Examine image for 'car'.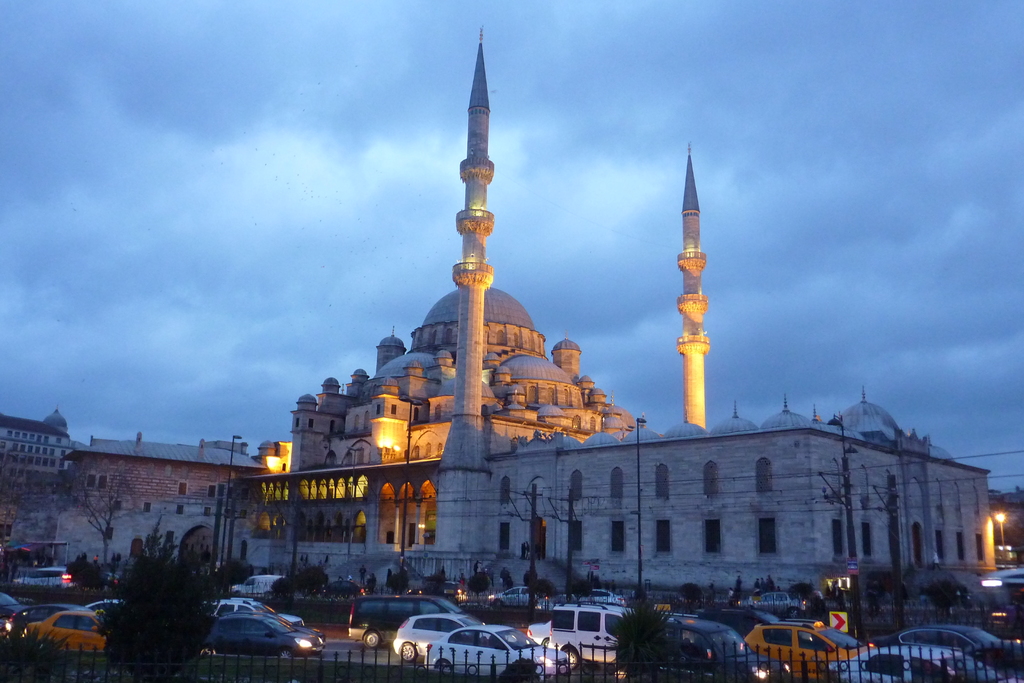
Examination result: <region>422, 622, 574, 682</region>.
